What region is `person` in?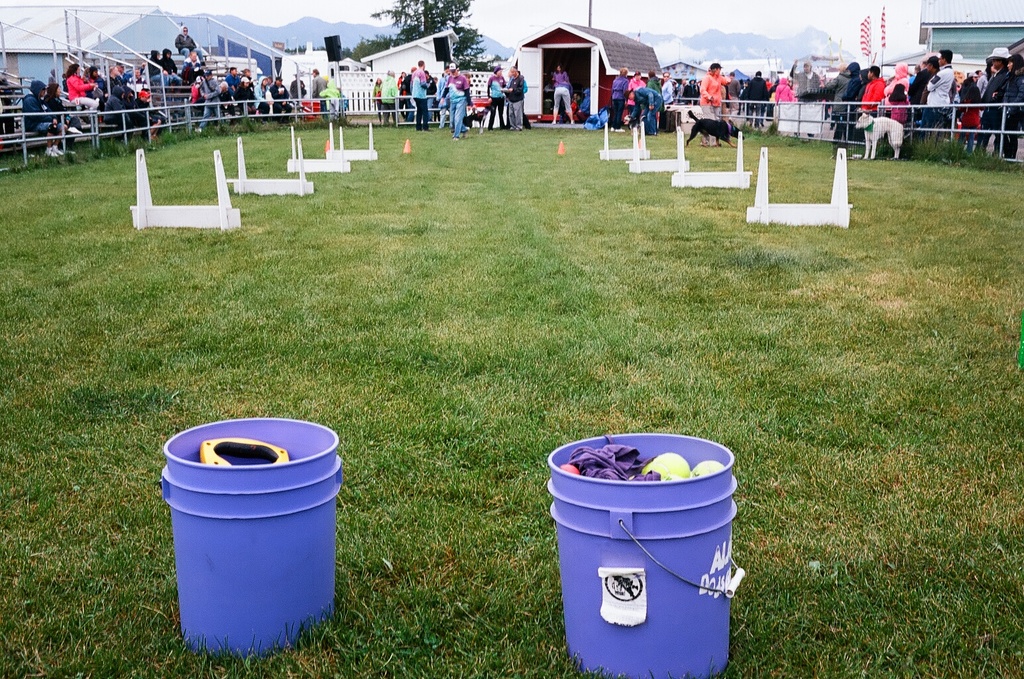
(431, 64, 453, 128).
